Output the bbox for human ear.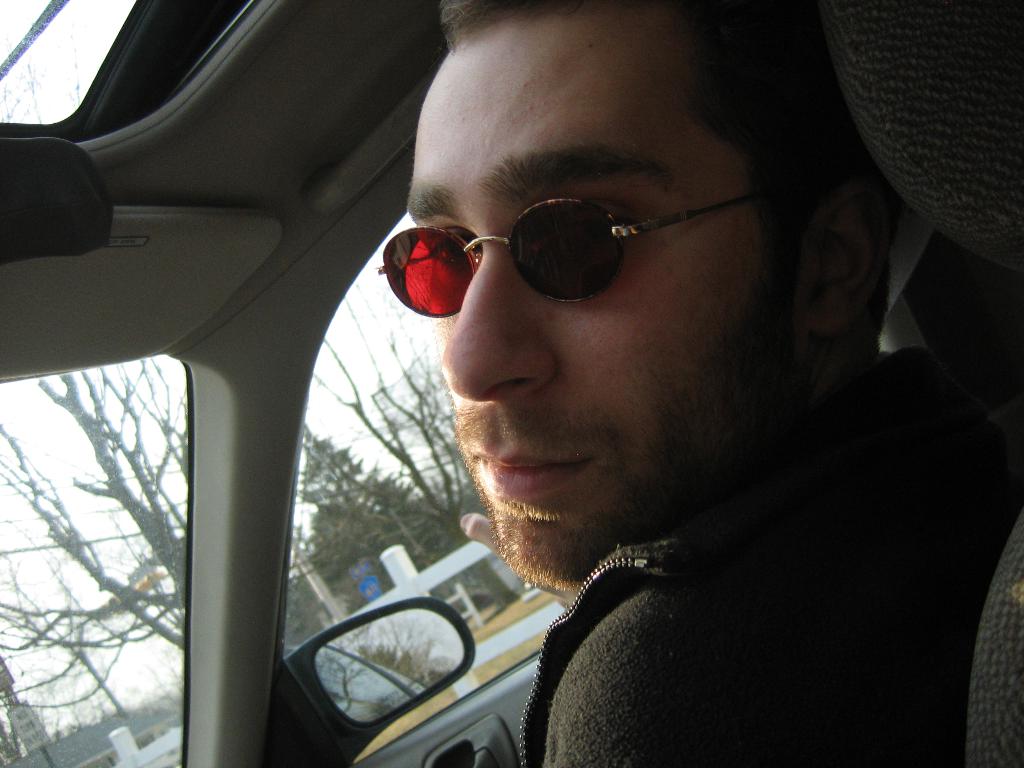
pyautogui.locateOnScreen(813, 177, 887, 333).
